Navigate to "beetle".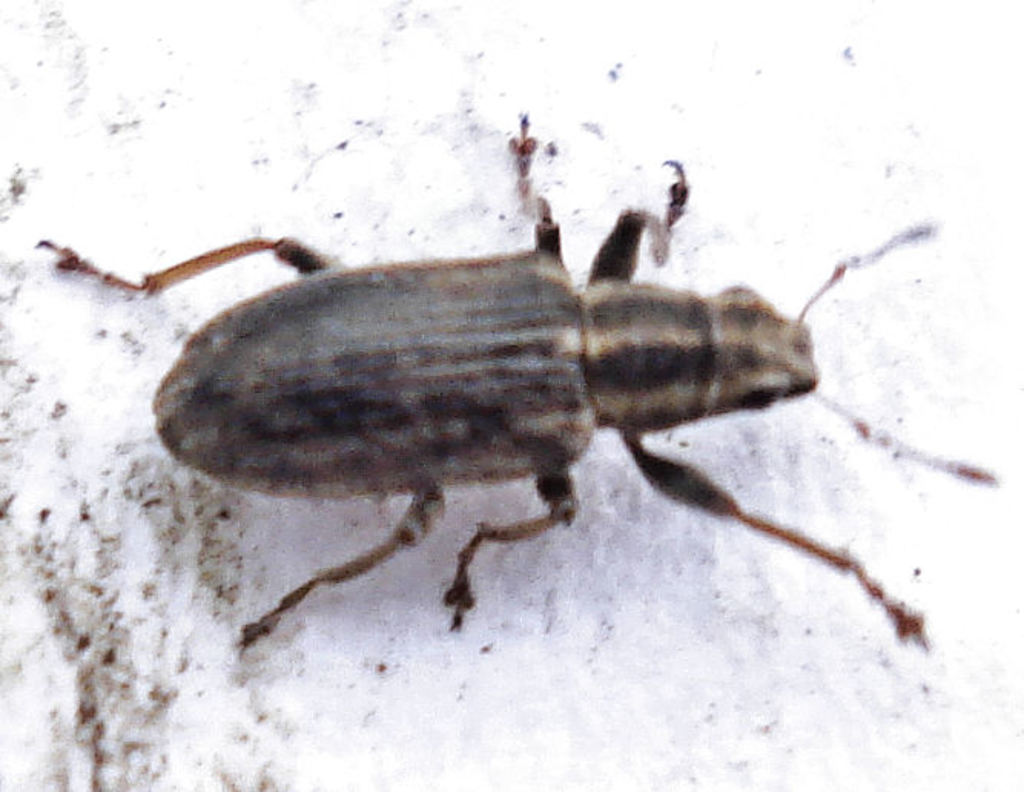
Navigation target: rect(48, 149, 973, 674).
